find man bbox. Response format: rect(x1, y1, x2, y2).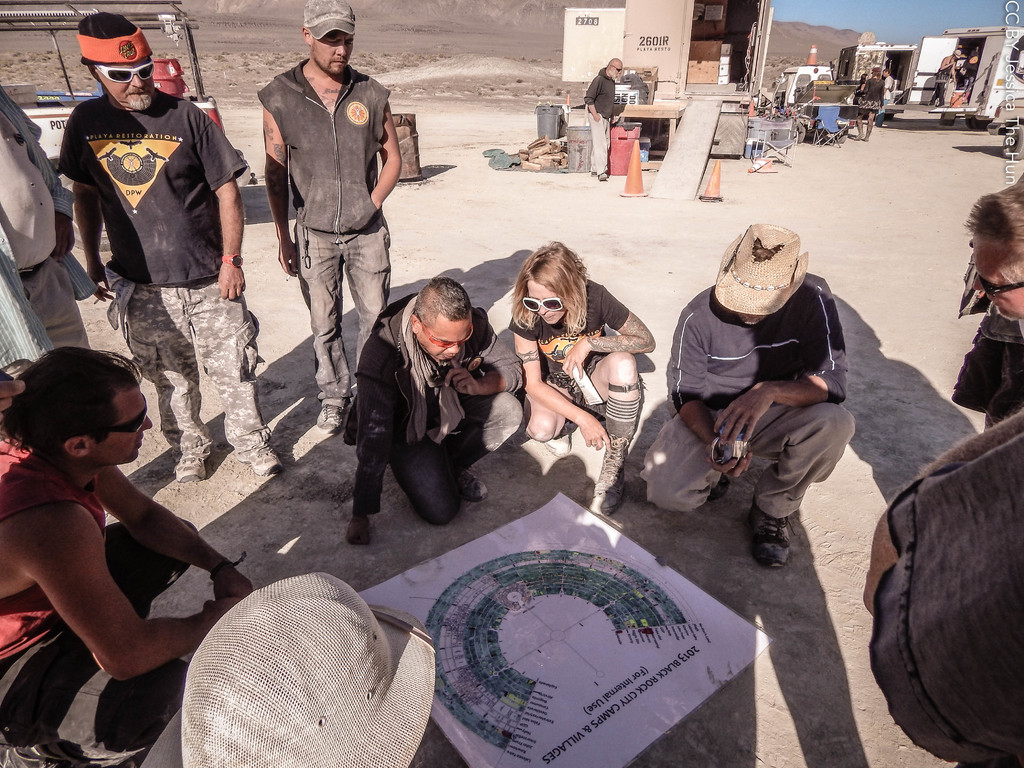
rect(63, 10, 277, 486).
